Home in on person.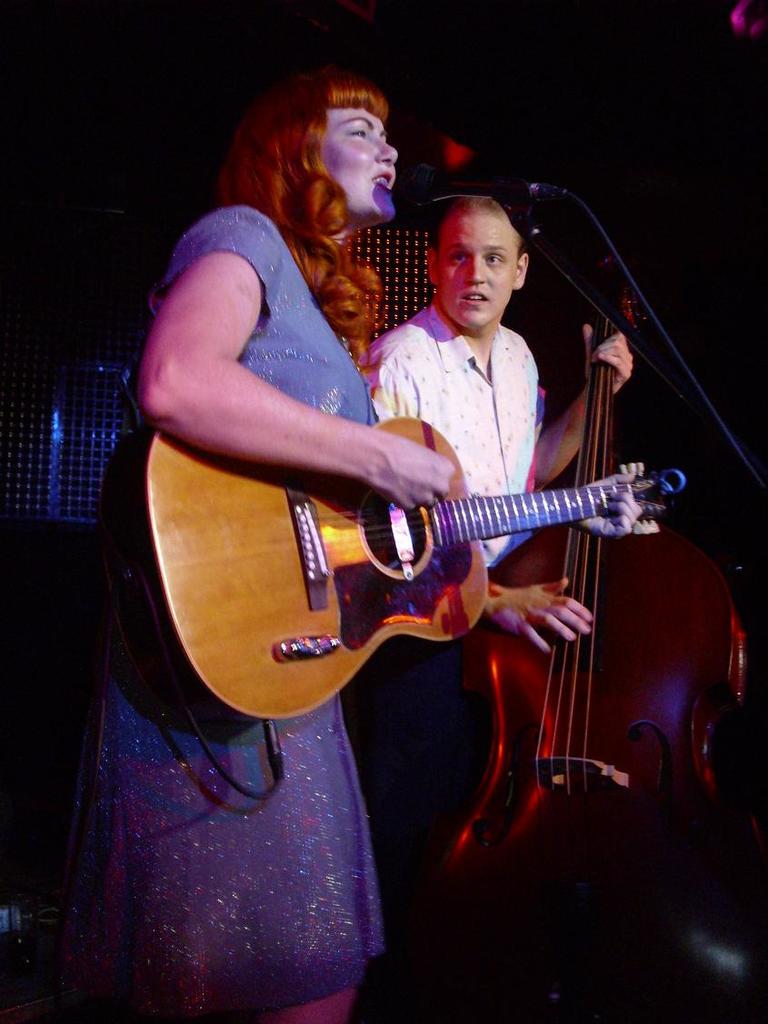
Homed in at 358,184,639,1021.
